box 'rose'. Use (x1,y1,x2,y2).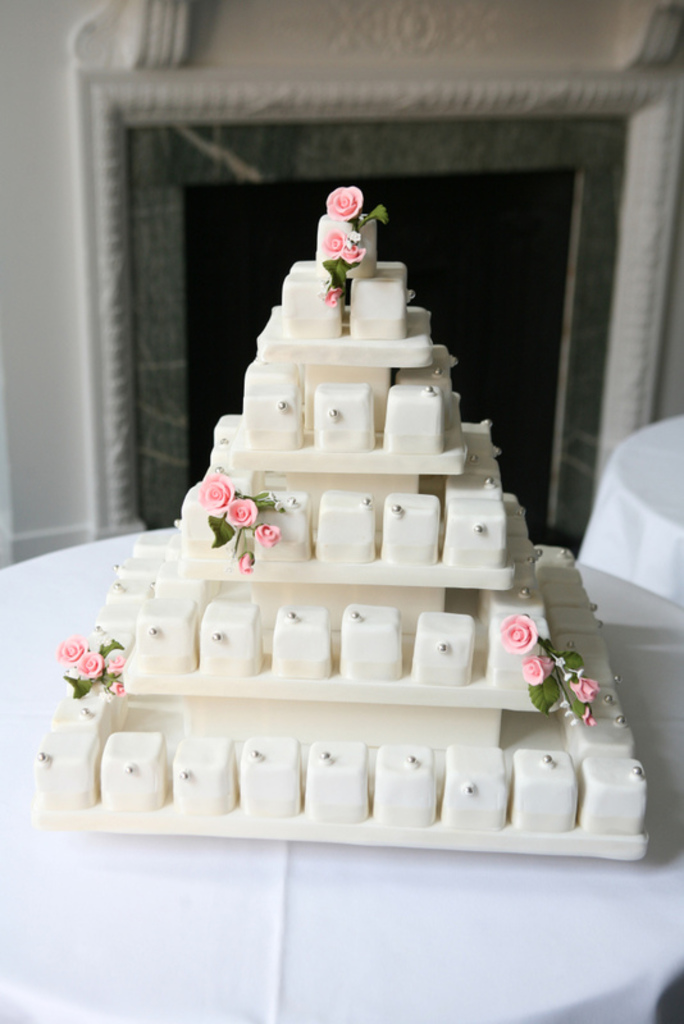
(500,612,534,653).
